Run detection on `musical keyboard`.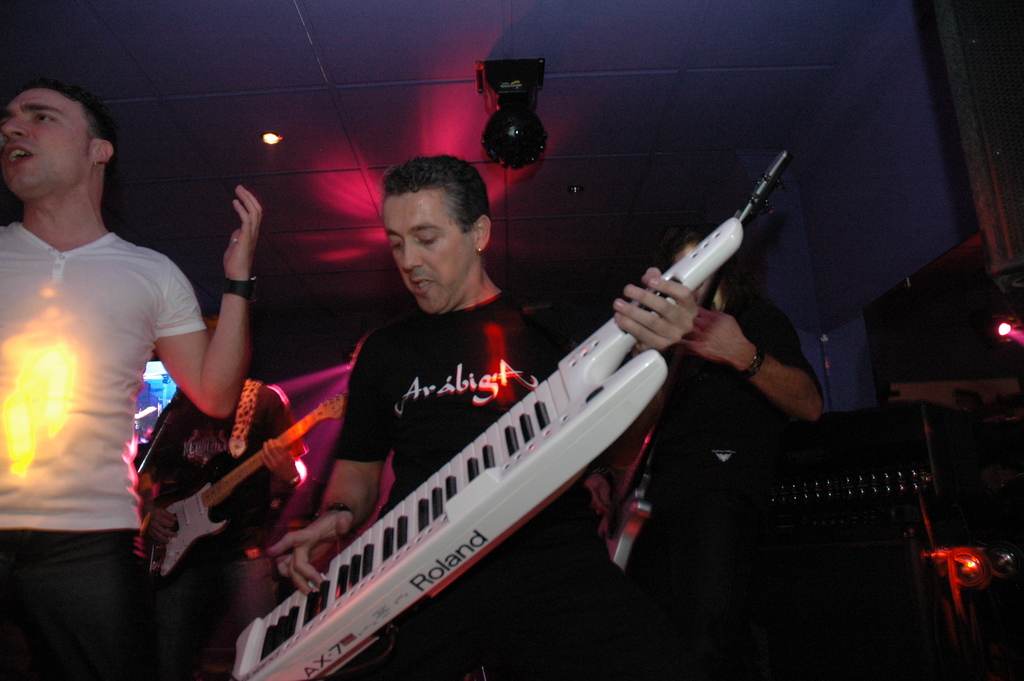
Result: (x1=227, y1=217, x2=744, y2=680).
